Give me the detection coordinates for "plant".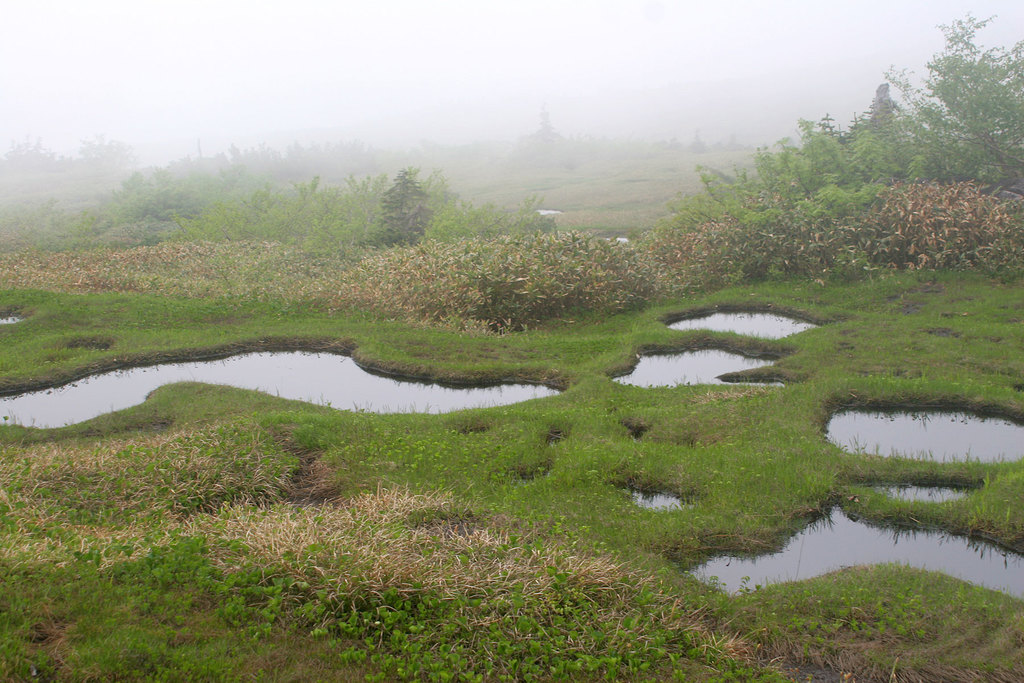
l=352, t=163, r=442, b=261.
